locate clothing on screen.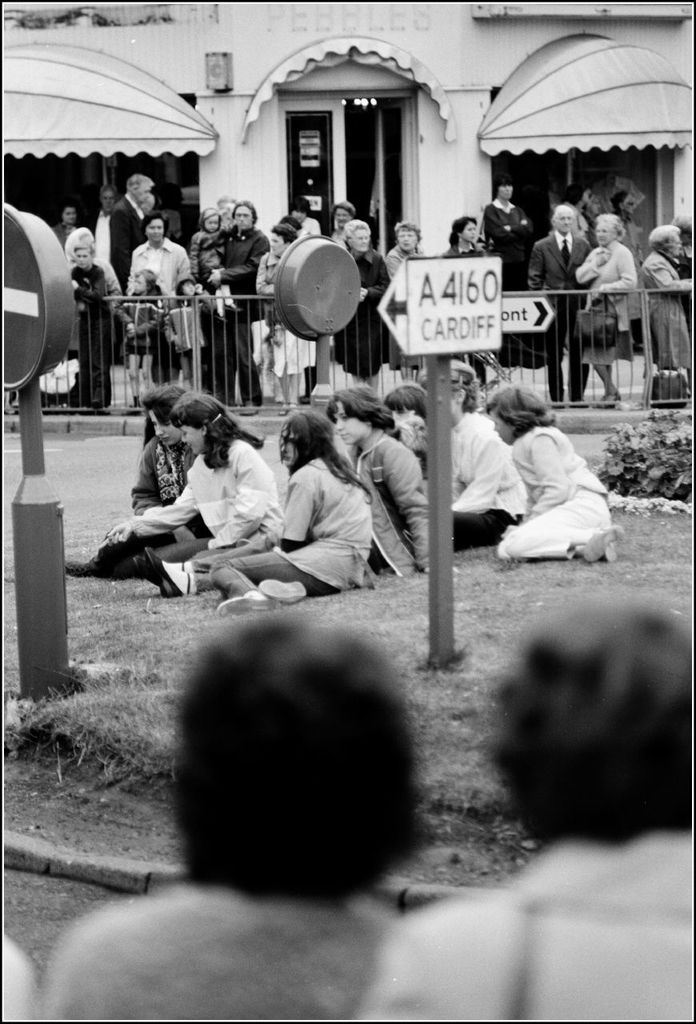
On screen at detection(158, 291, 219, 360).
